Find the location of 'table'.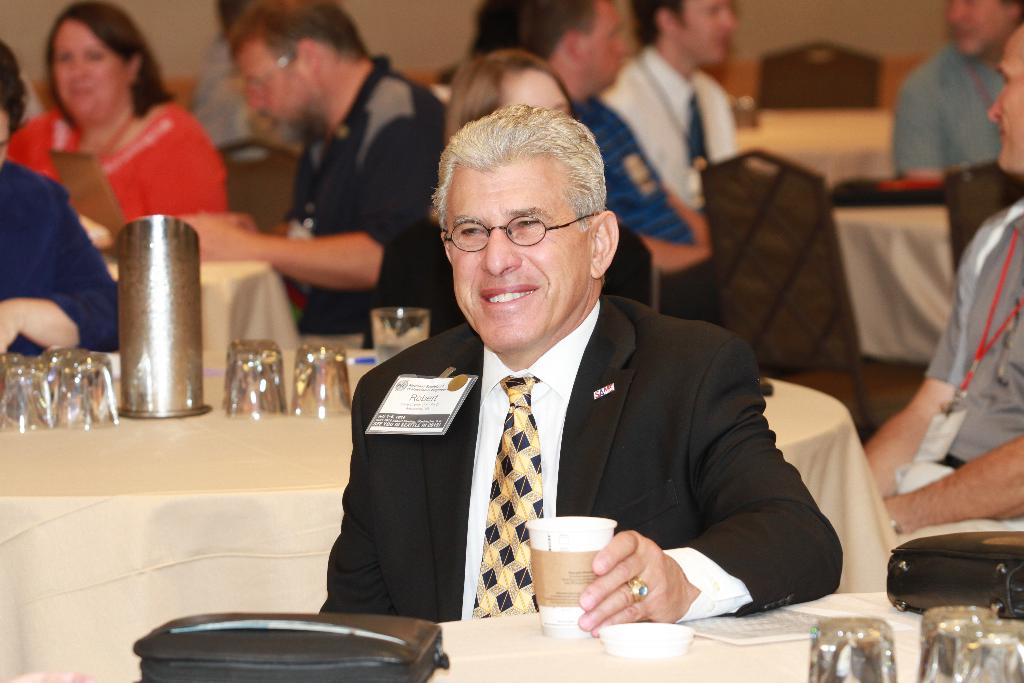
Location: bbox=(718, 99, 904, 192).
